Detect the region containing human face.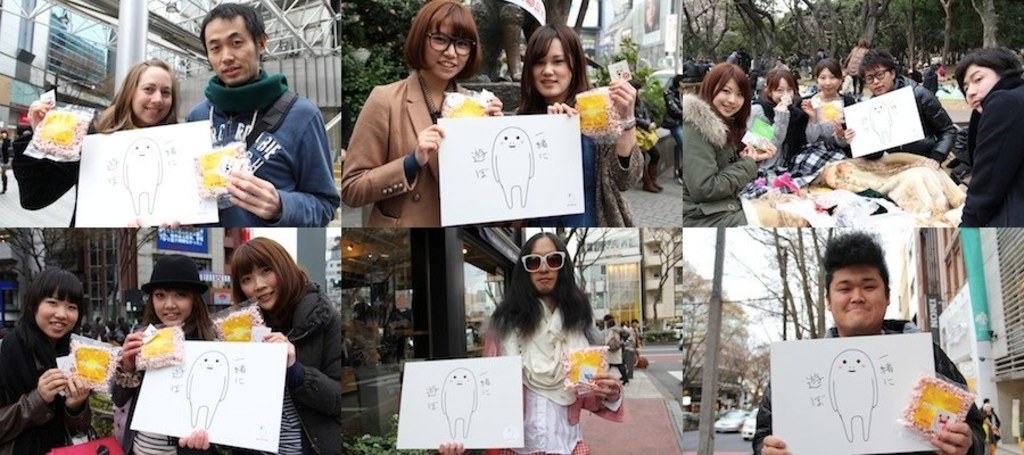
[left=426, top=26, right=474, bottom=83].
